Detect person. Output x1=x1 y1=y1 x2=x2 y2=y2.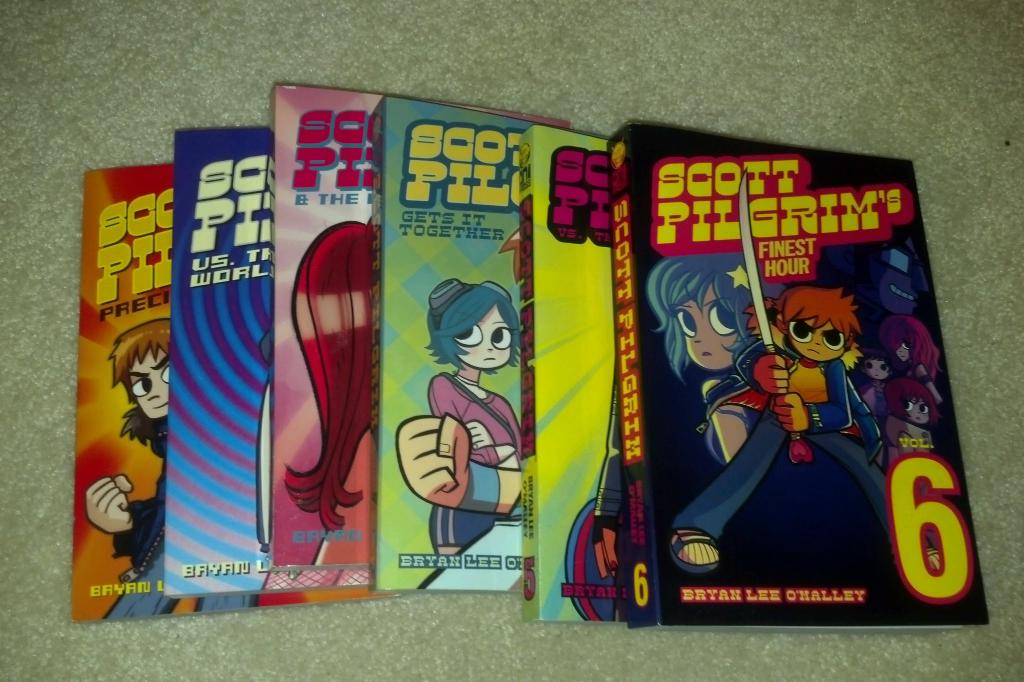
x1=854 y1=328 x2=901 y2=487.
